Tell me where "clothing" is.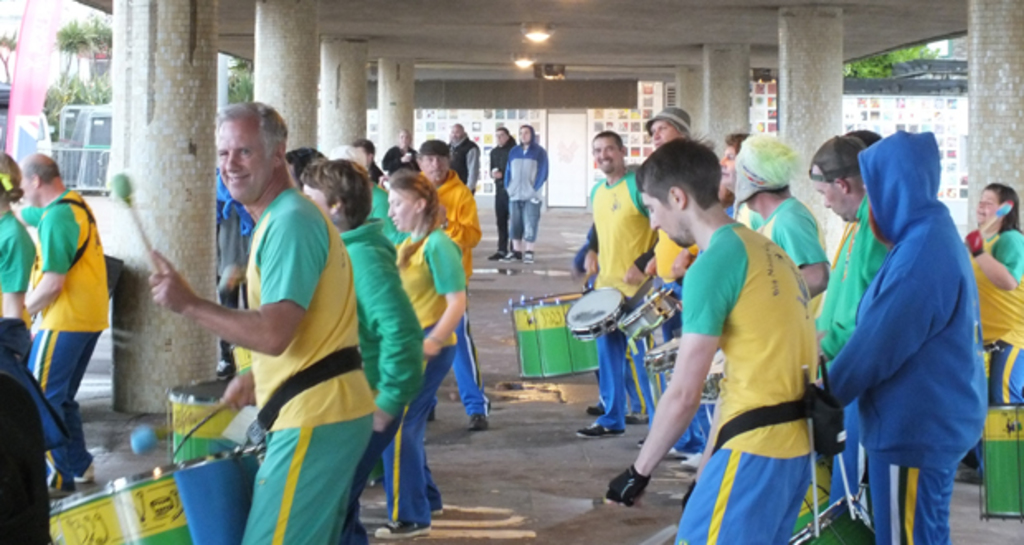
"clothing" is at box=[211, 183, 254, 355].
